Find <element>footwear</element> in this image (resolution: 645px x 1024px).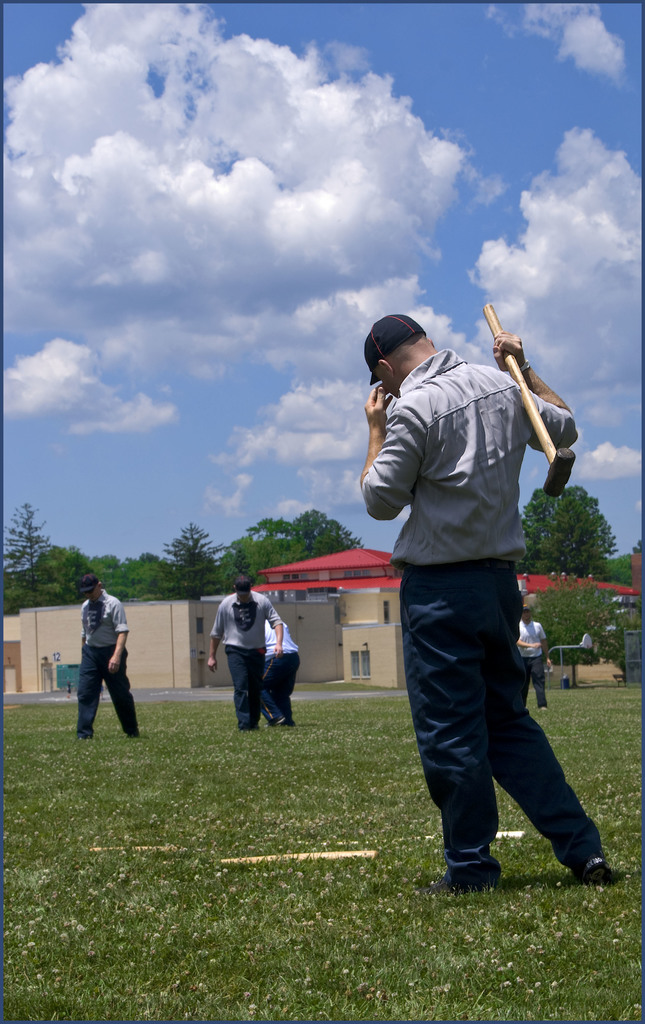
x1=413 y1=874 x2=497 y2=904.
